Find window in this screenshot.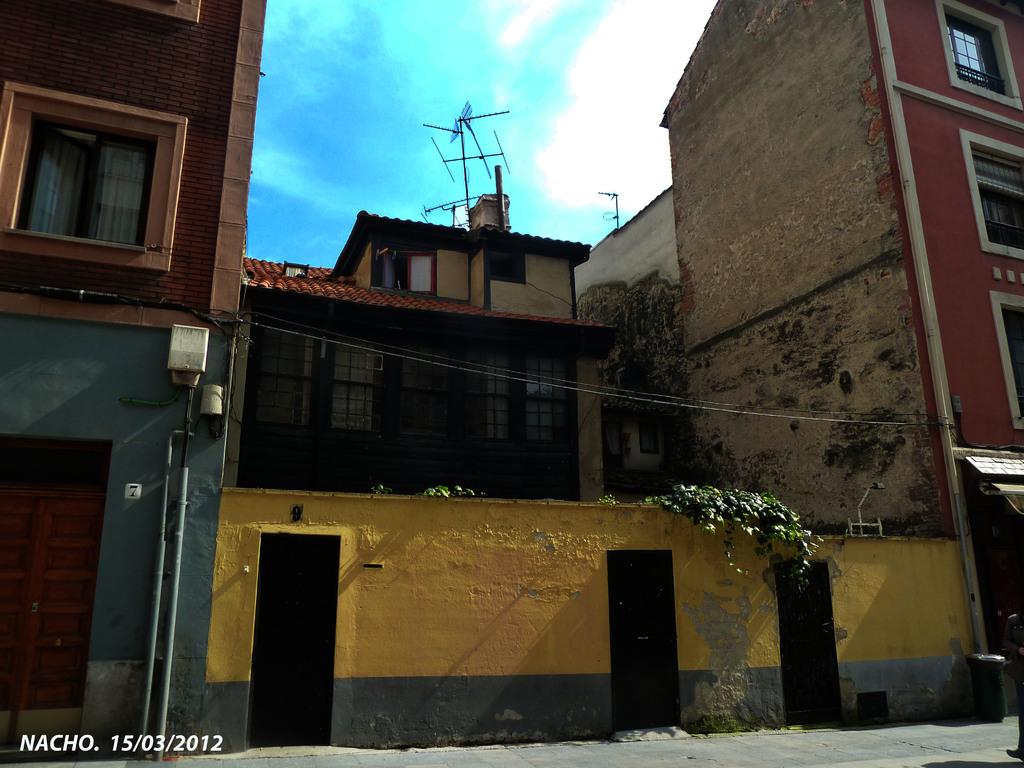
The bounding box for window is <box>376,252,396,282</box>.
